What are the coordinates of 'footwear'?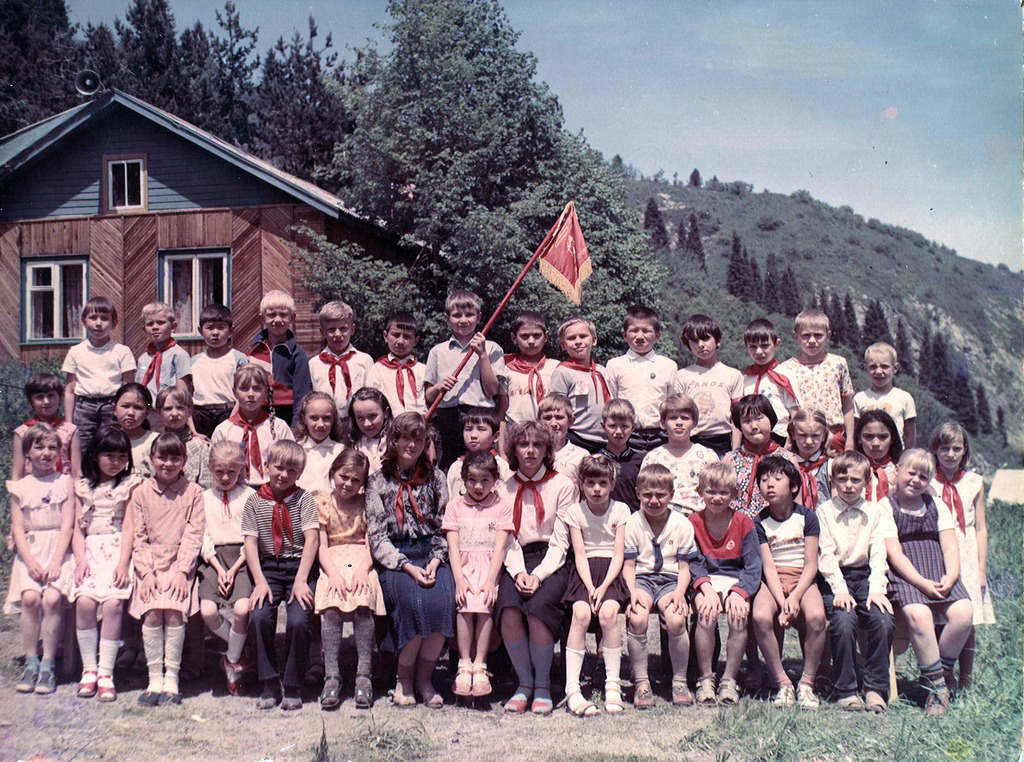
region(502, 680, 534, 716).
